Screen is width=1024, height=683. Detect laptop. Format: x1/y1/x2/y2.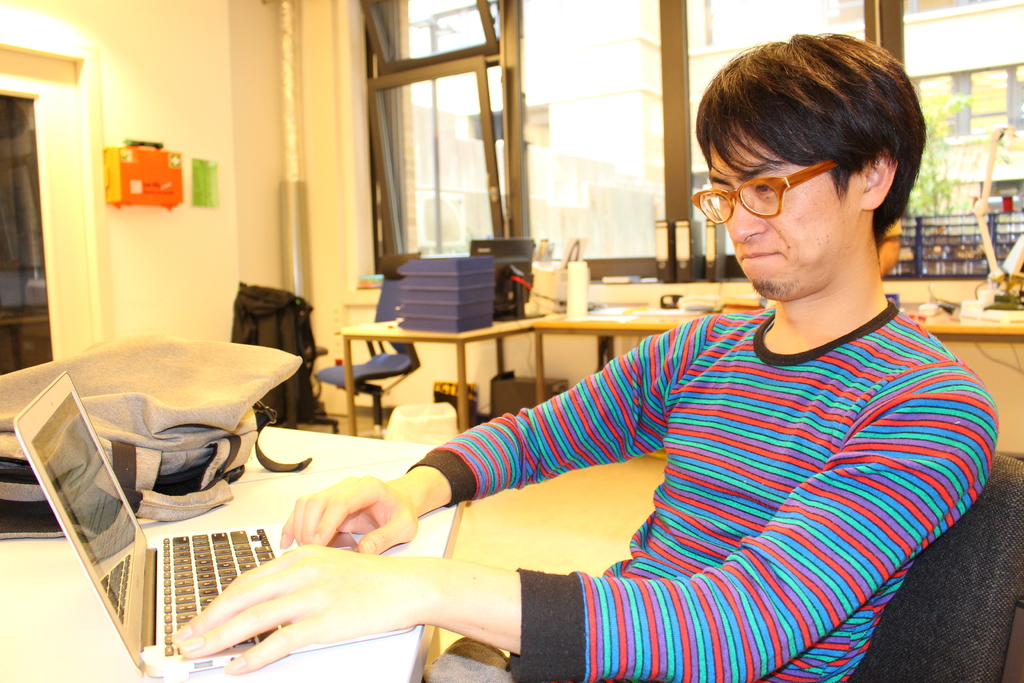
11/423/422/682.
